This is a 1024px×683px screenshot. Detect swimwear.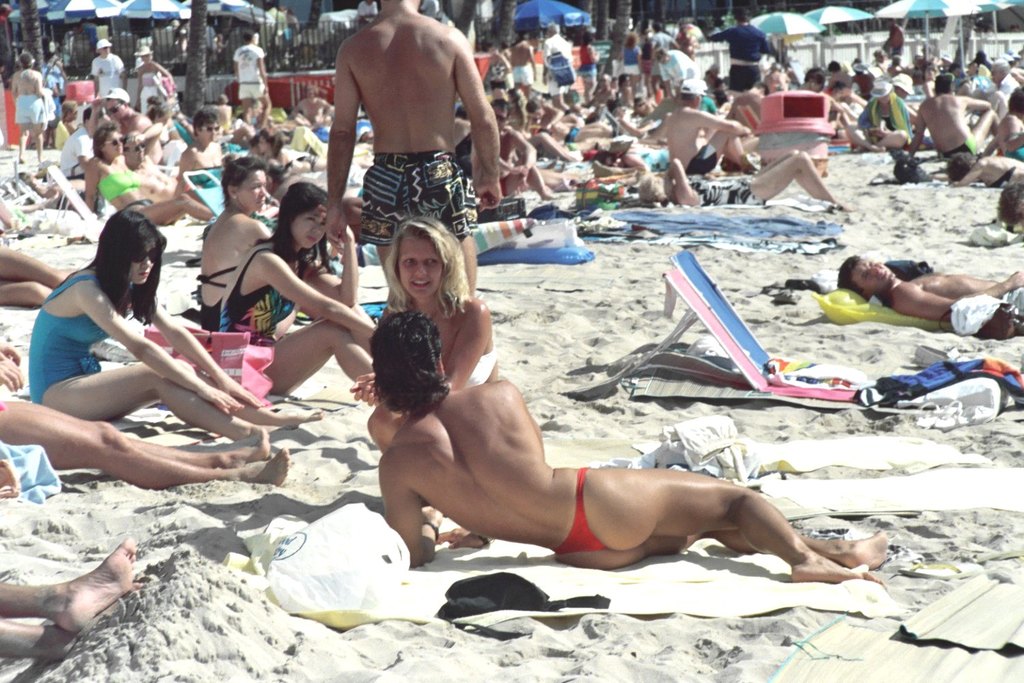
(x1=684, y1=178, x2=762, y2=211).
